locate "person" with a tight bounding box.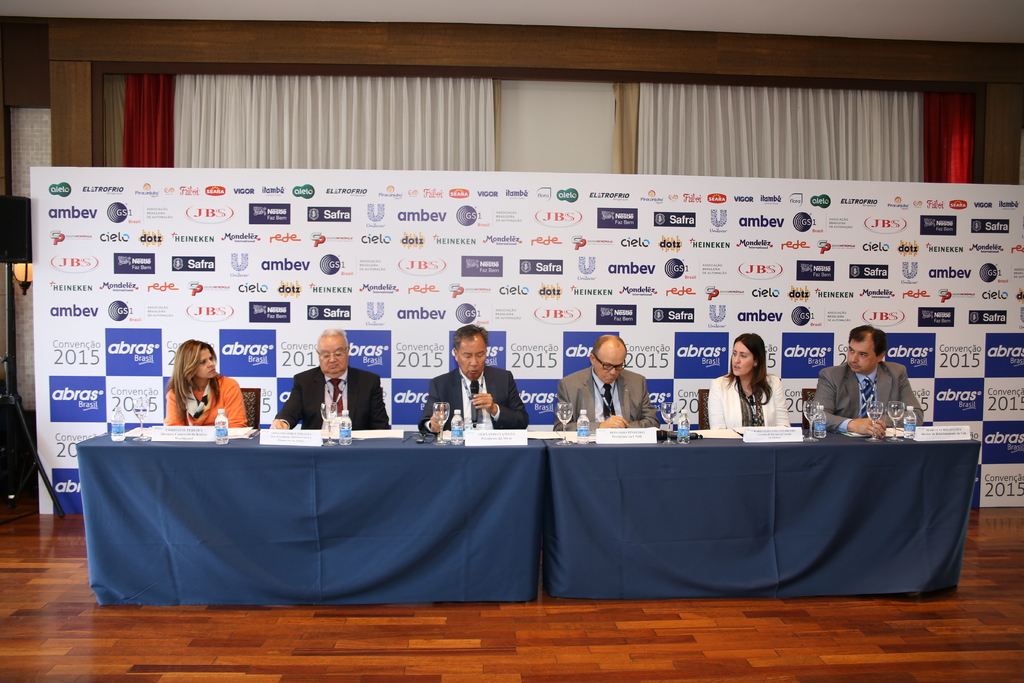
415/324/524/432.
